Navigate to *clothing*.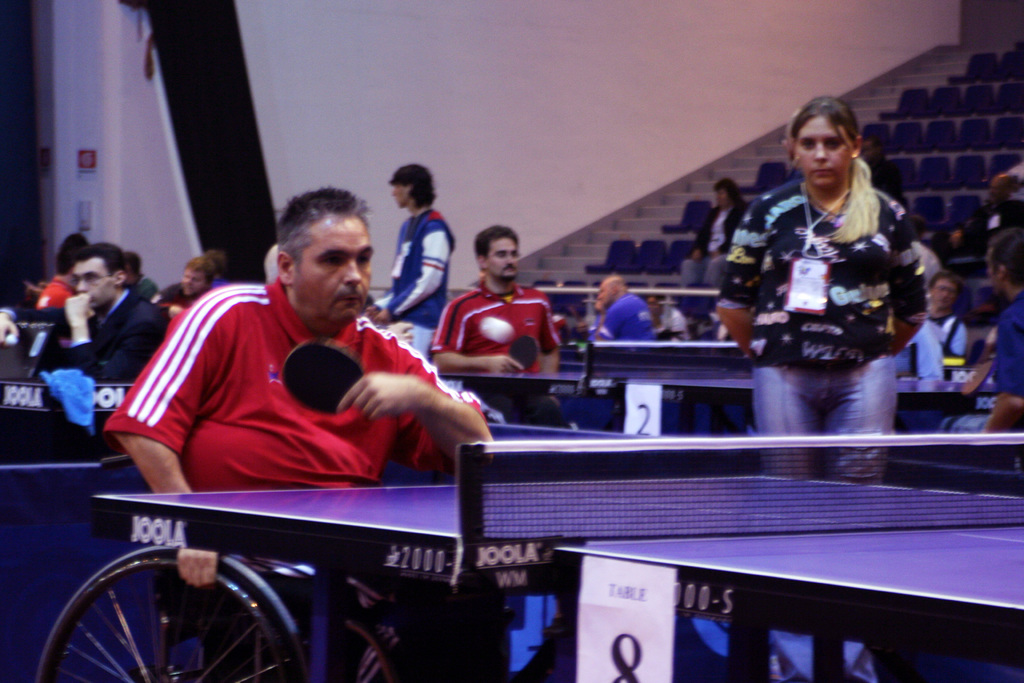
Navigation target: 157,283,205,310.
